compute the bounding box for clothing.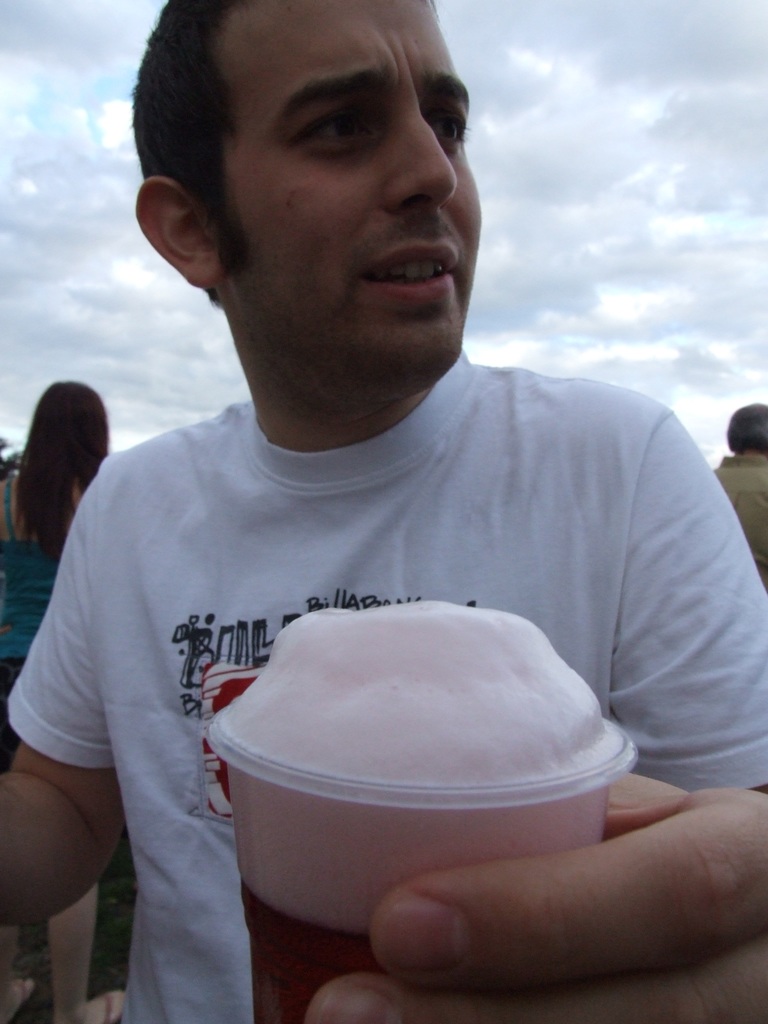
region(0, 541, 64, 719).
